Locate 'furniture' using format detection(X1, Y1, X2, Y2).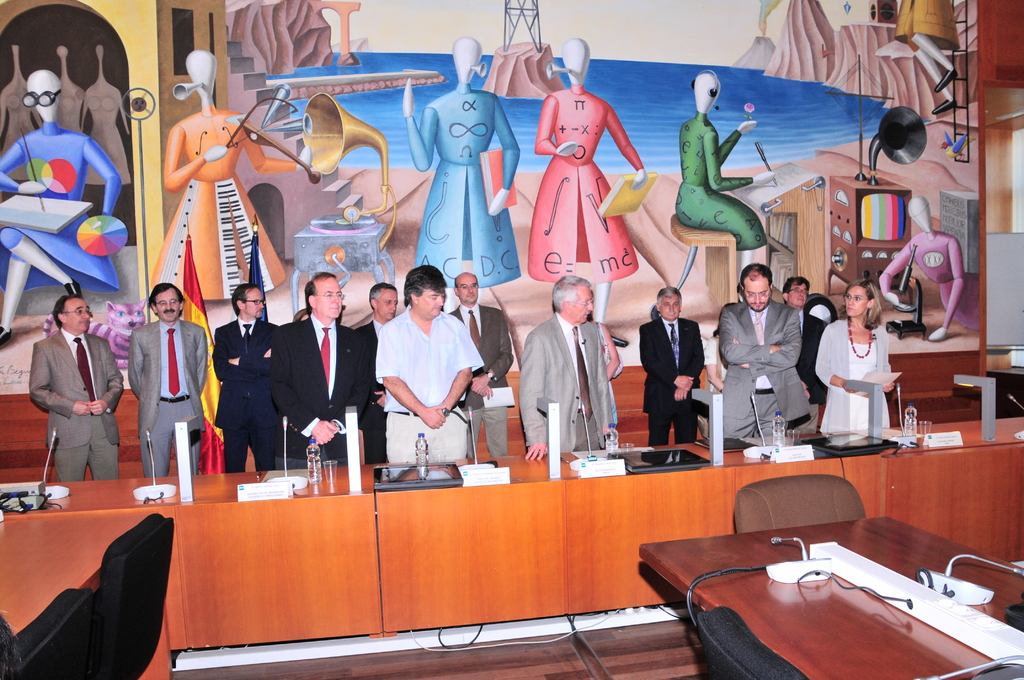
detection(732, 471, 868, 533).
